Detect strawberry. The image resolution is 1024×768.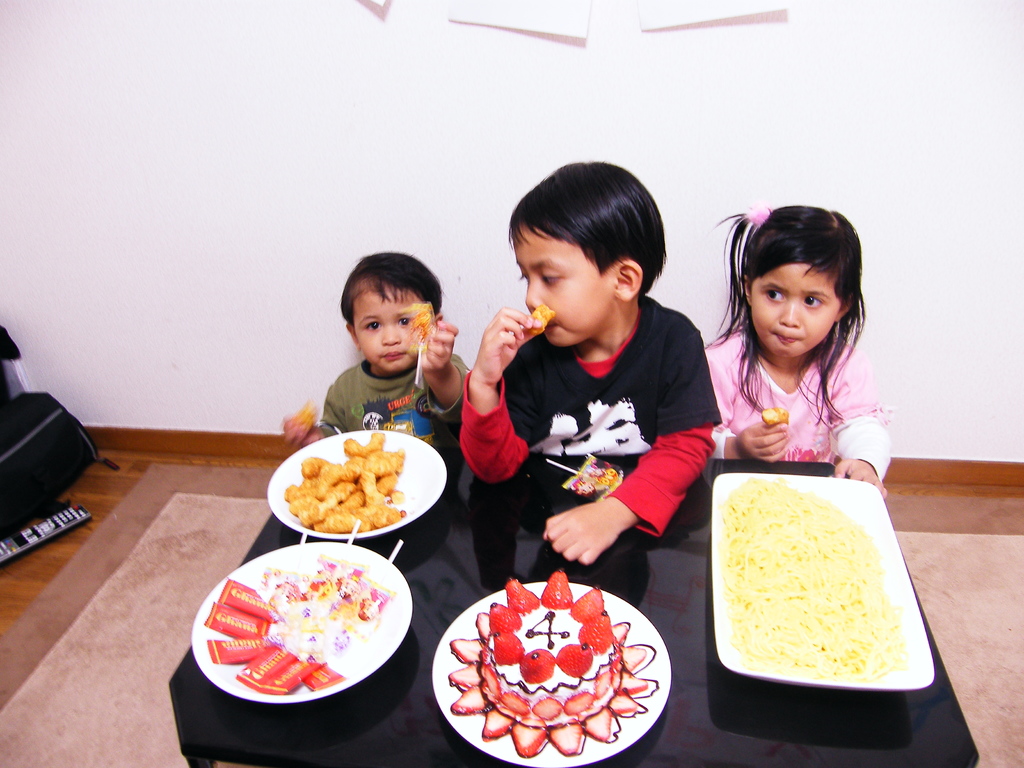
<bbox>498, 633, 527, 667</bbox>.
